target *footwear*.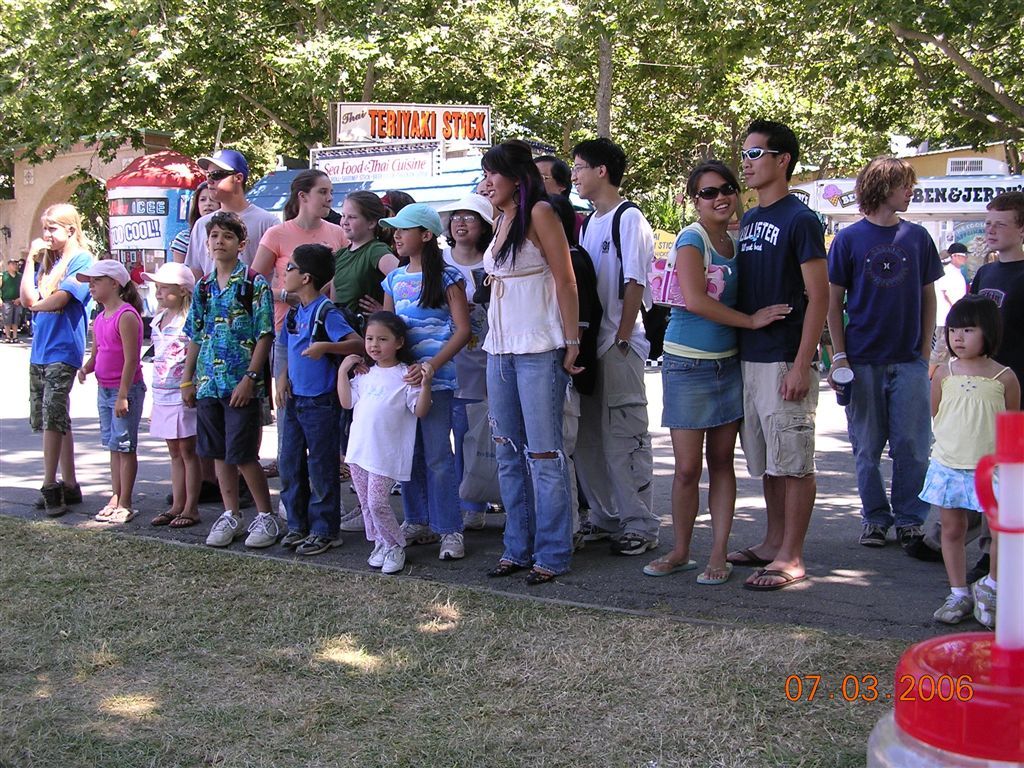
Target region: x1=367 y1=540 x2=396 y2=567.
